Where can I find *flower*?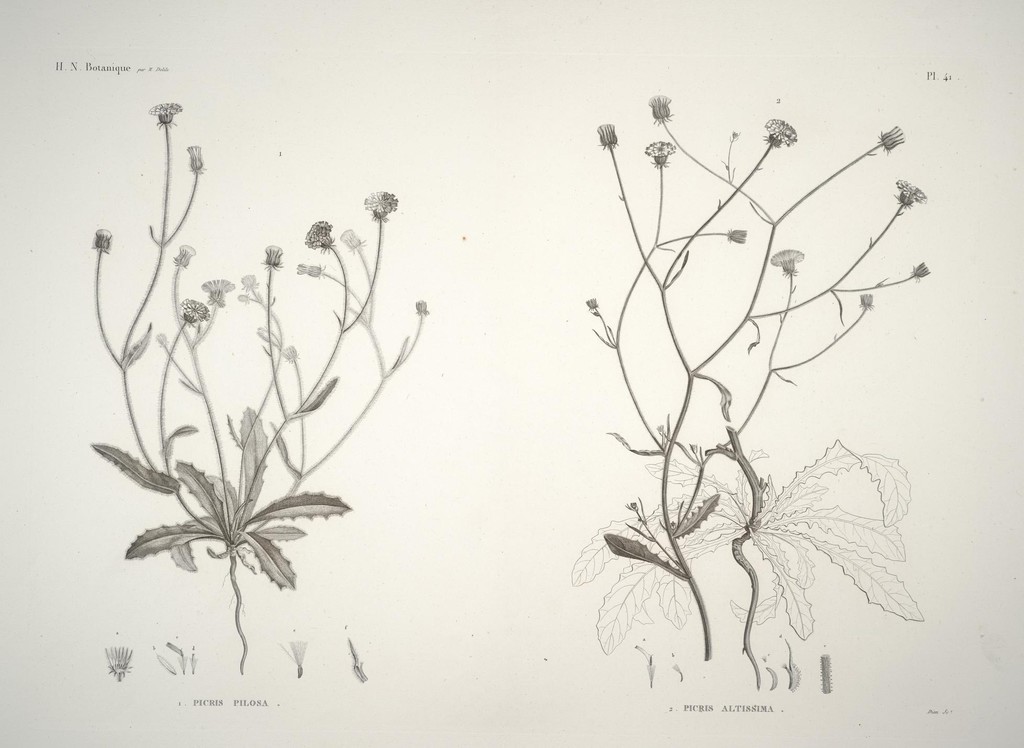
You can find it at detection(909, 258, 929, 273).
